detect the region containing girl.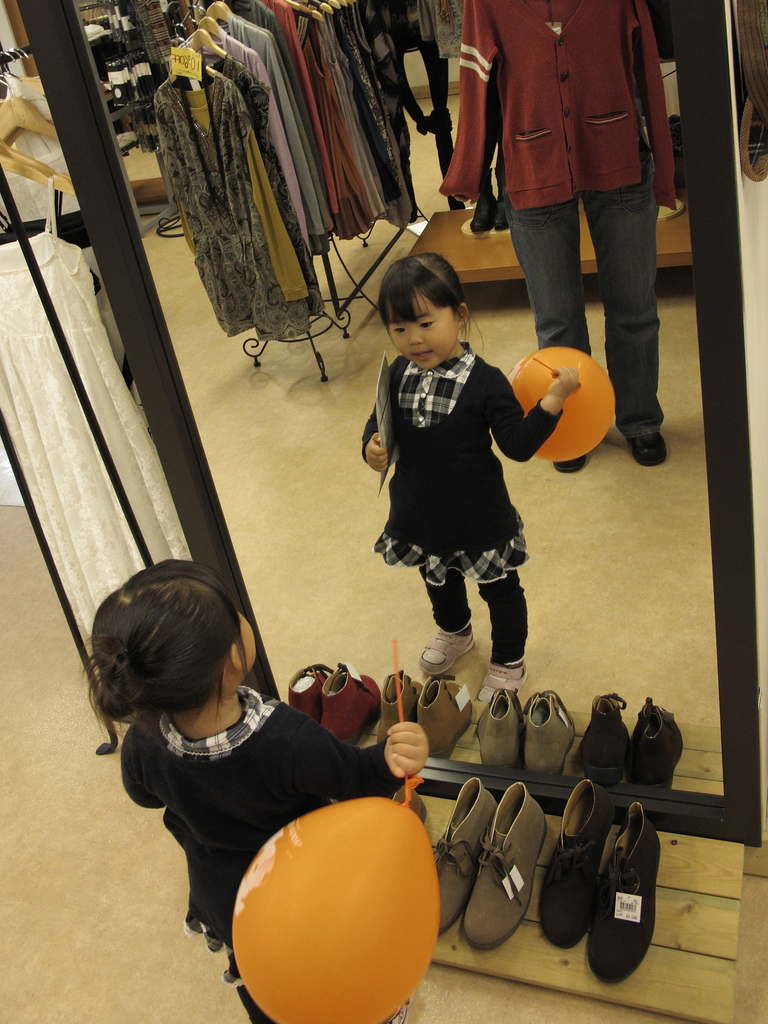
locate(358, 257, 578, 724).
